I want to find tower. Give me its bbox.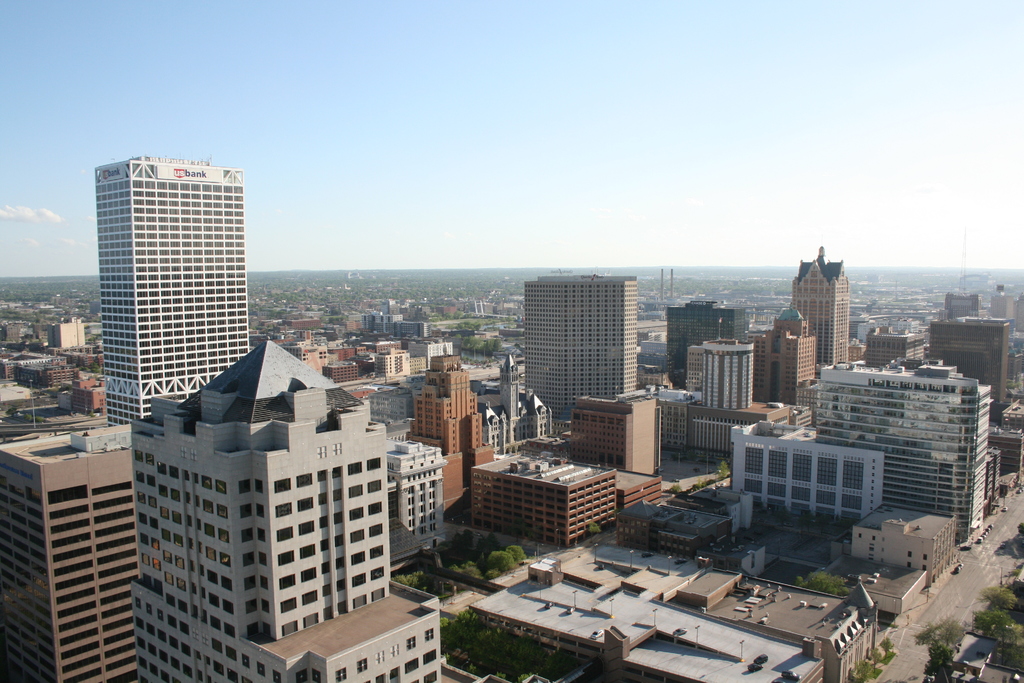
<bbox>667, 297, 747, 389</bbox>.
